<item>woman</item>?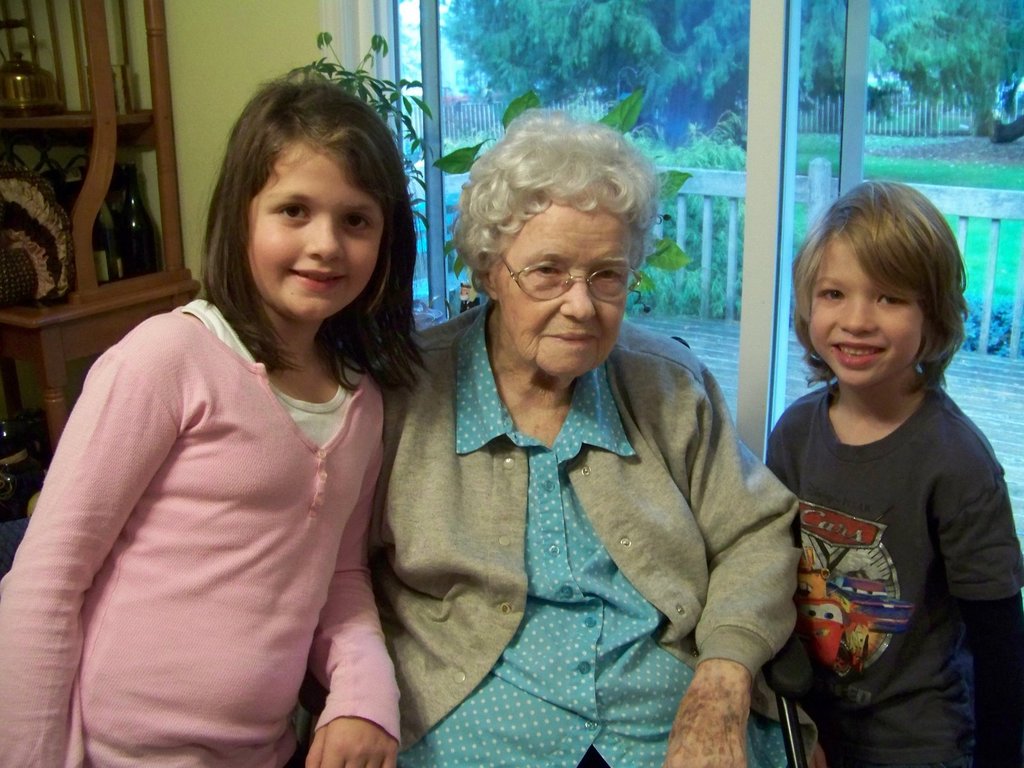
x1=333, y1=105, x2=819, y2=756
